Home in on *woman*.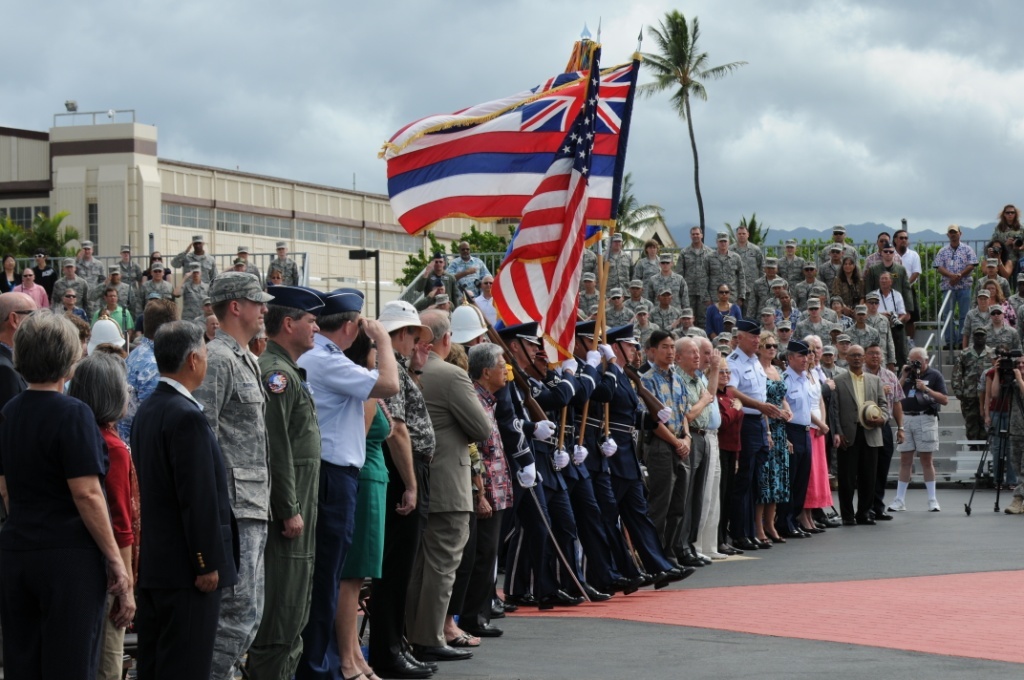
Homed in at 829 297 854 328.
